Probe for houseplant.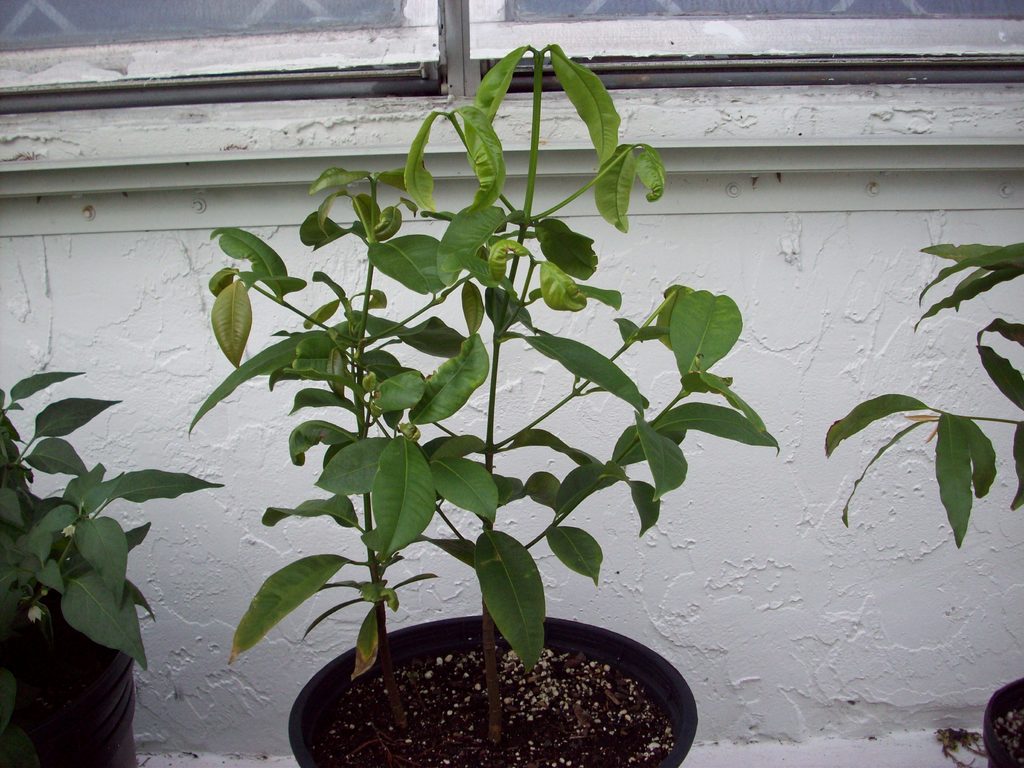
Probe result: {"x1": 187, "y1": 38, "x2": 789, "y2": 767}.
